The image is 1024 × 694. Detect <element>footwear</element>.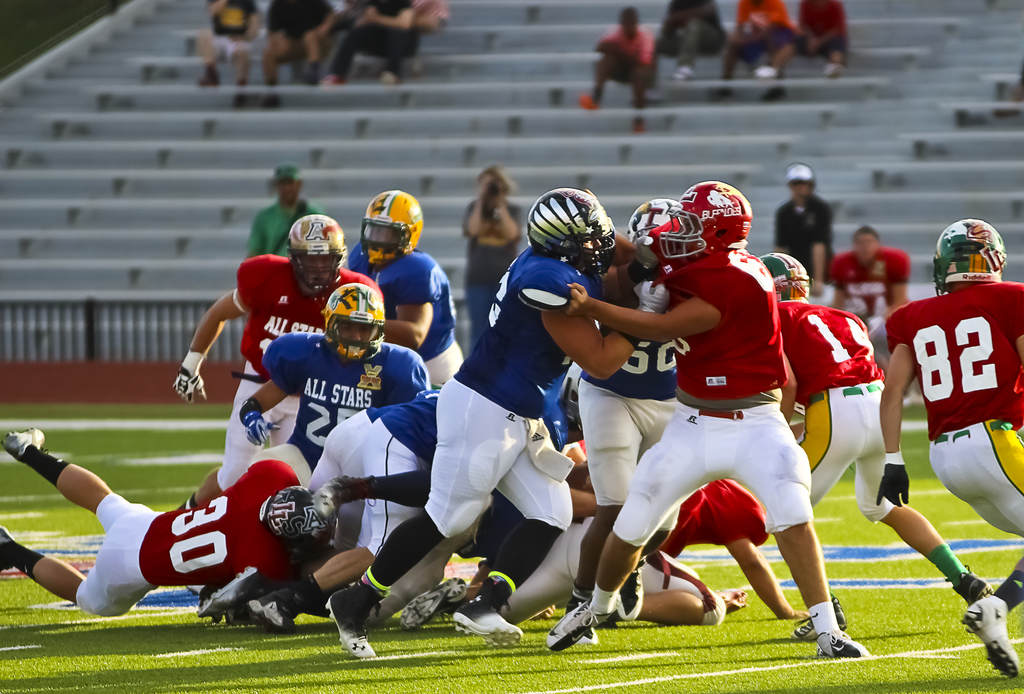
Detection: 824/61/845/79.
